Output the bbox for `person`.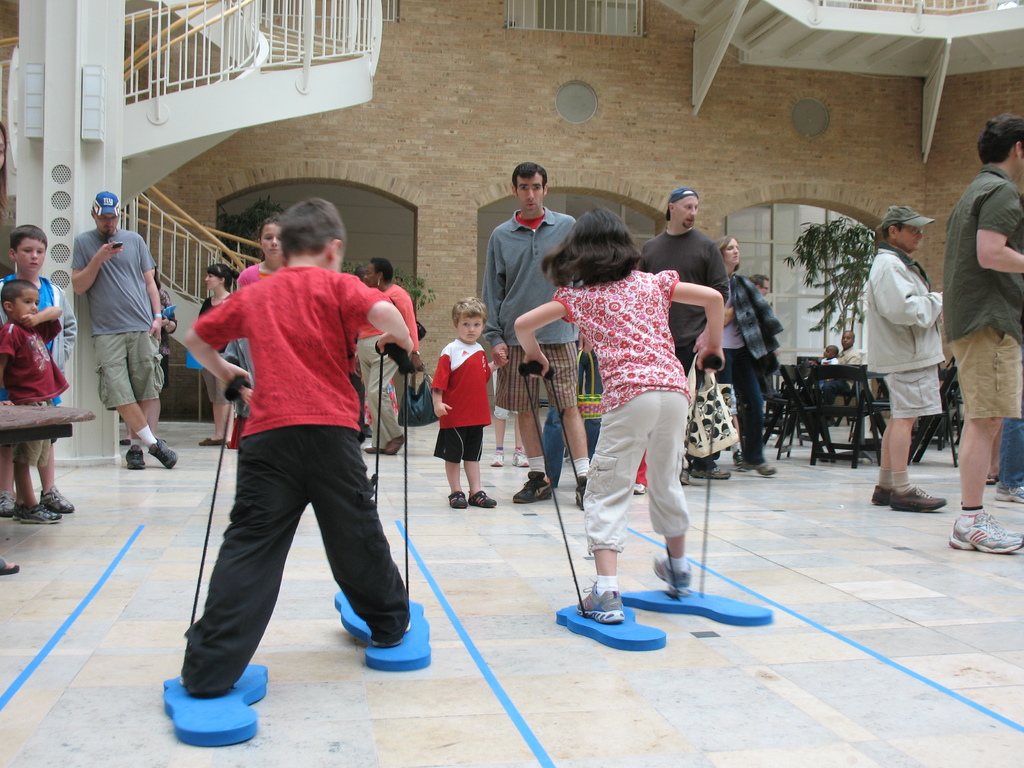
select_region(177, 199, 418, 699).
